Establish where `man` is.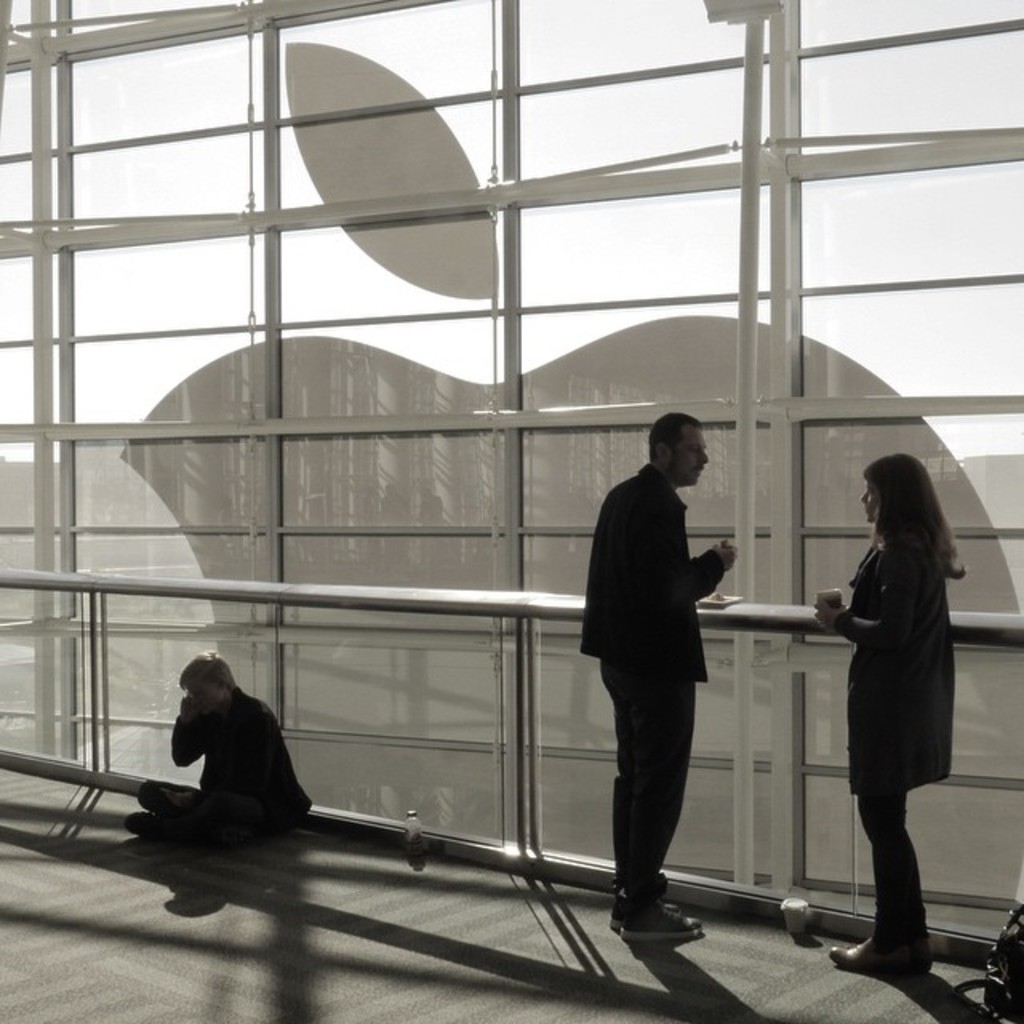
Established at [131, 634, 320, 877].
